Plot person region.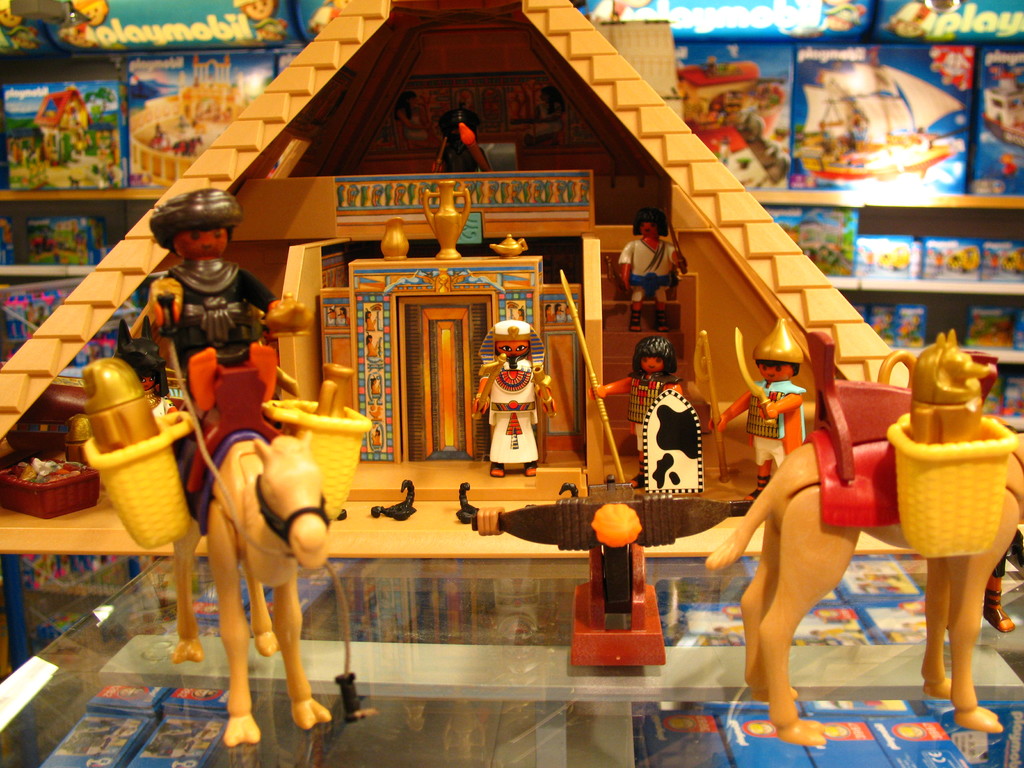
Plotted at region(146, 186, 282, 379).
